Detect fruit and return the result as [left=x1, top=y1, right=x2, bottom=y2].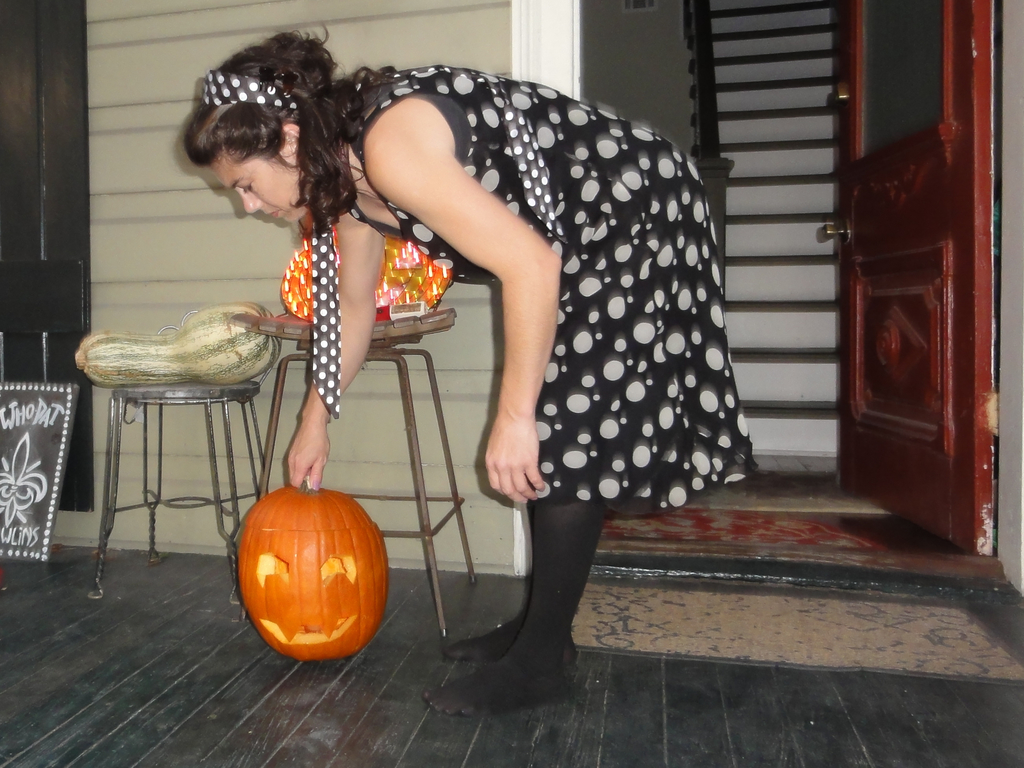
[left=74, top=302, right=287, bottom=388].
